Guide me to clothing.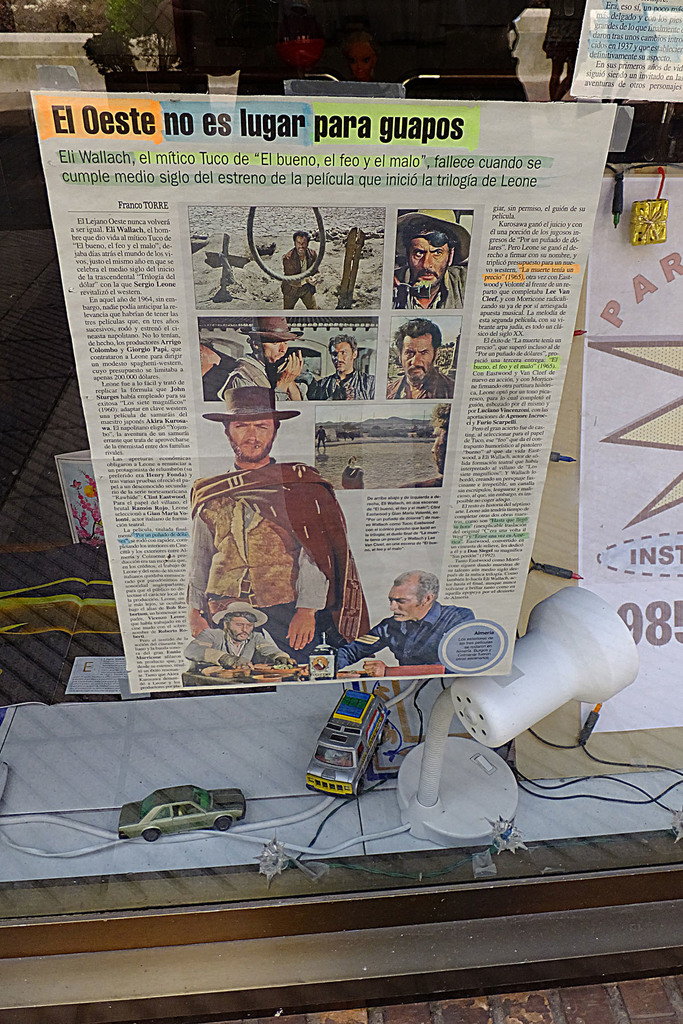
Guidance: {"x1": 218, "y1": 358, "x2": 307, "y2": 402}.
